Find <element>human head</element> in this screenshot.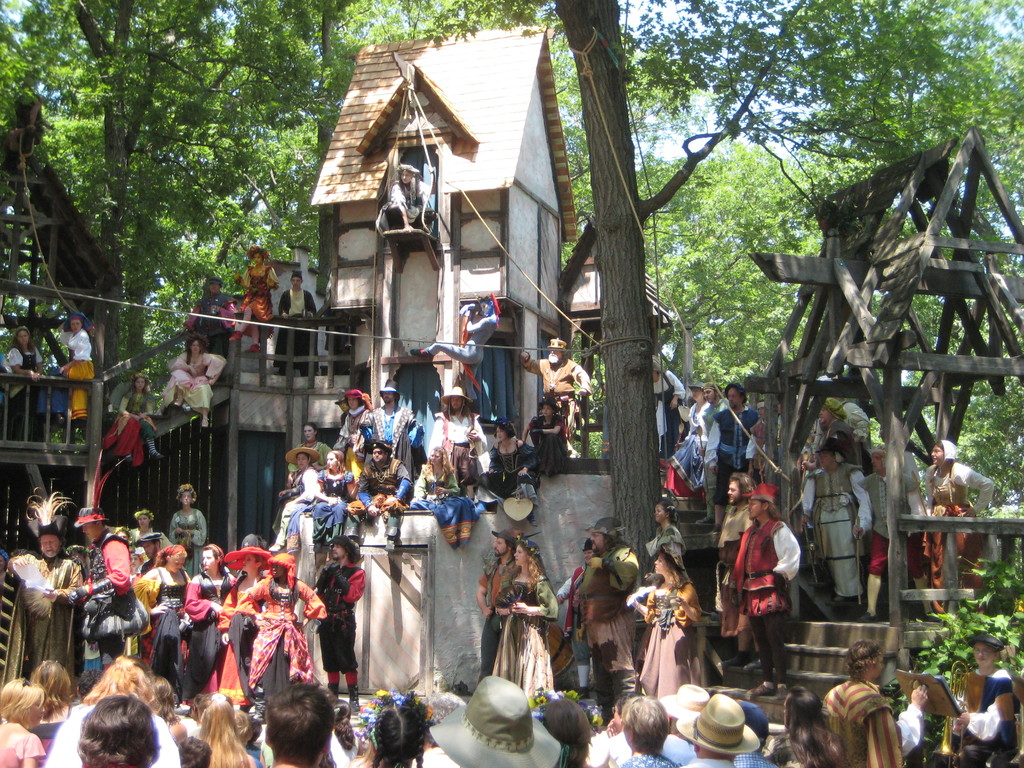
The bounding box for <element>human head</element> is (726,472,756,508).
